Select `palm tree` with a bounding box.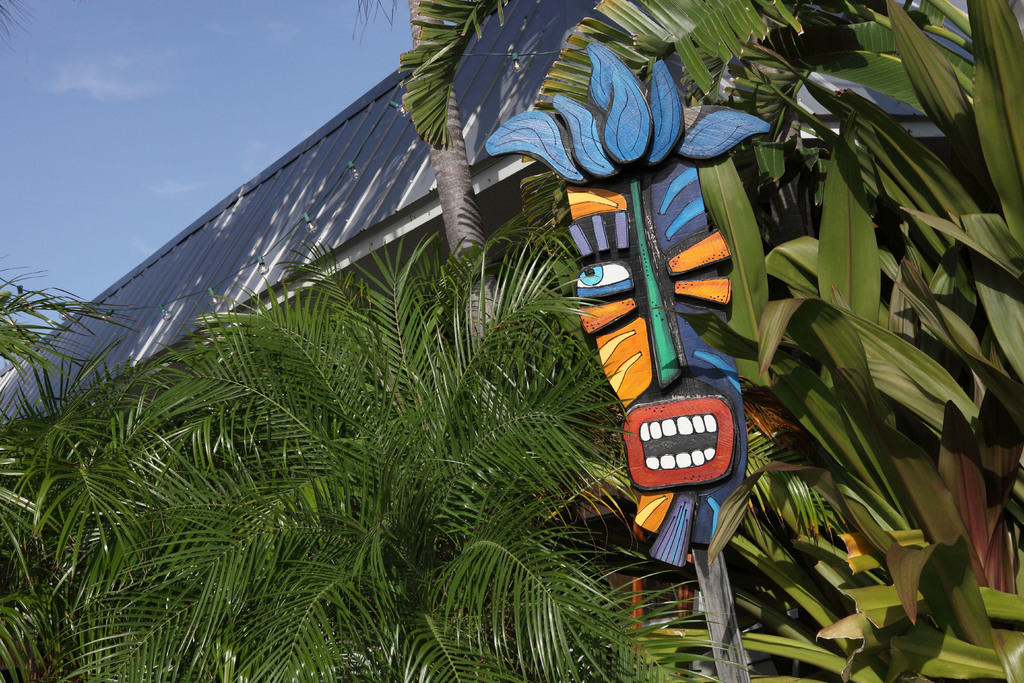
l=404, t=0, r=495, b=357.
